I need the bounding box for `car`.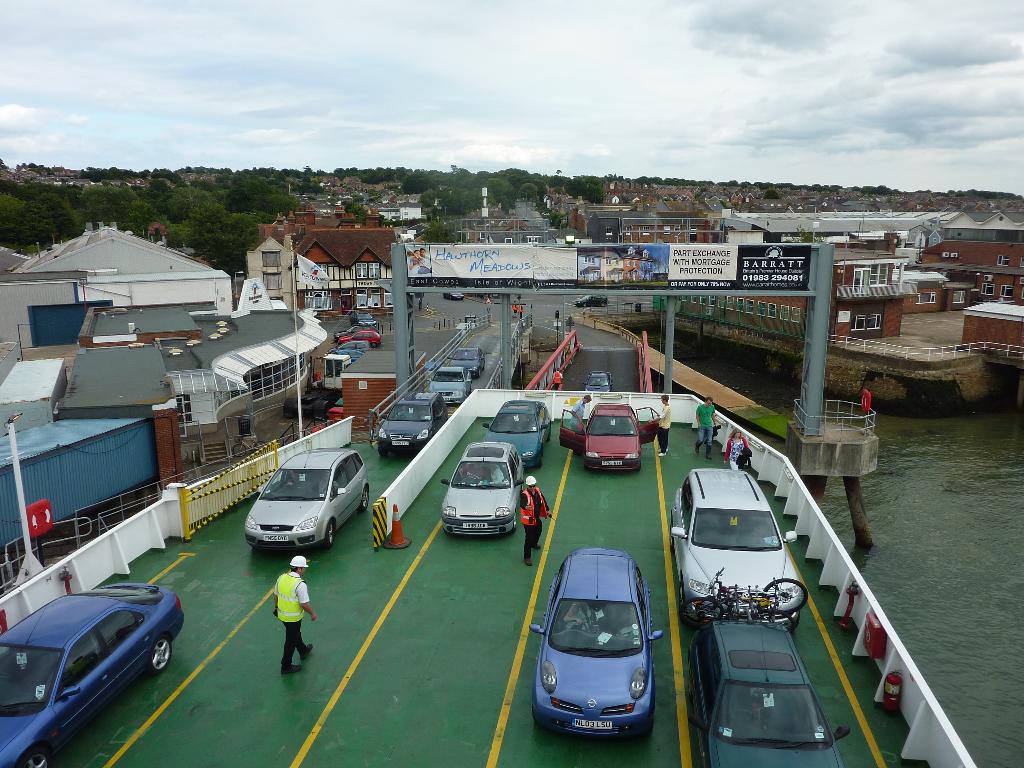
Here it is: (x1=668, y1=468, x2=811, y2=617).
